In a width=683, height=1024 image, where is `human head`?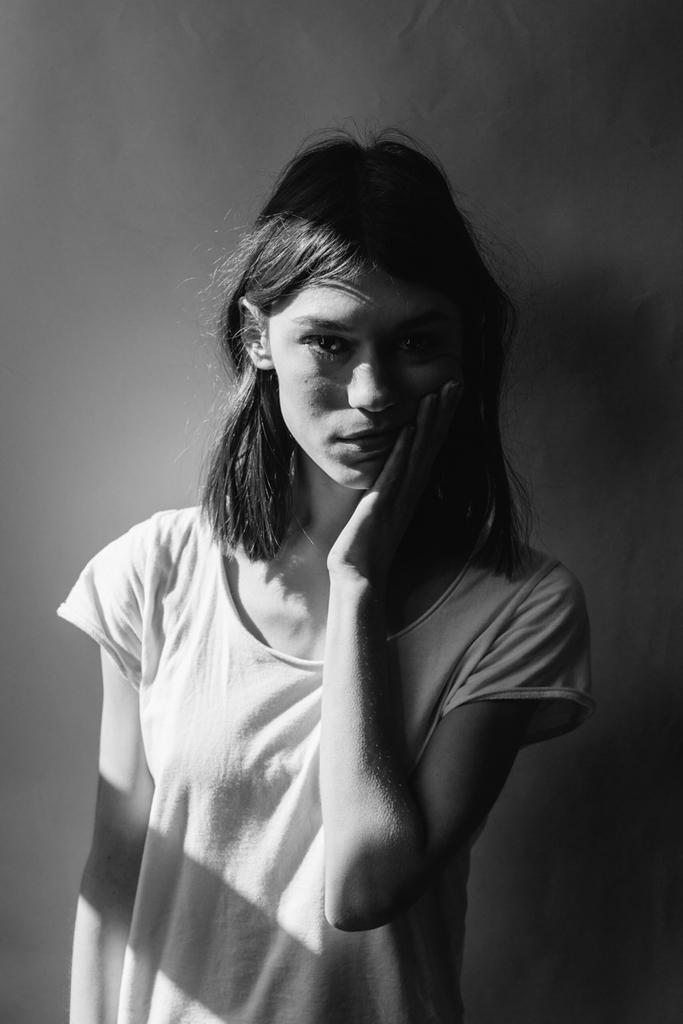
region(208, 131, 521, 492).
